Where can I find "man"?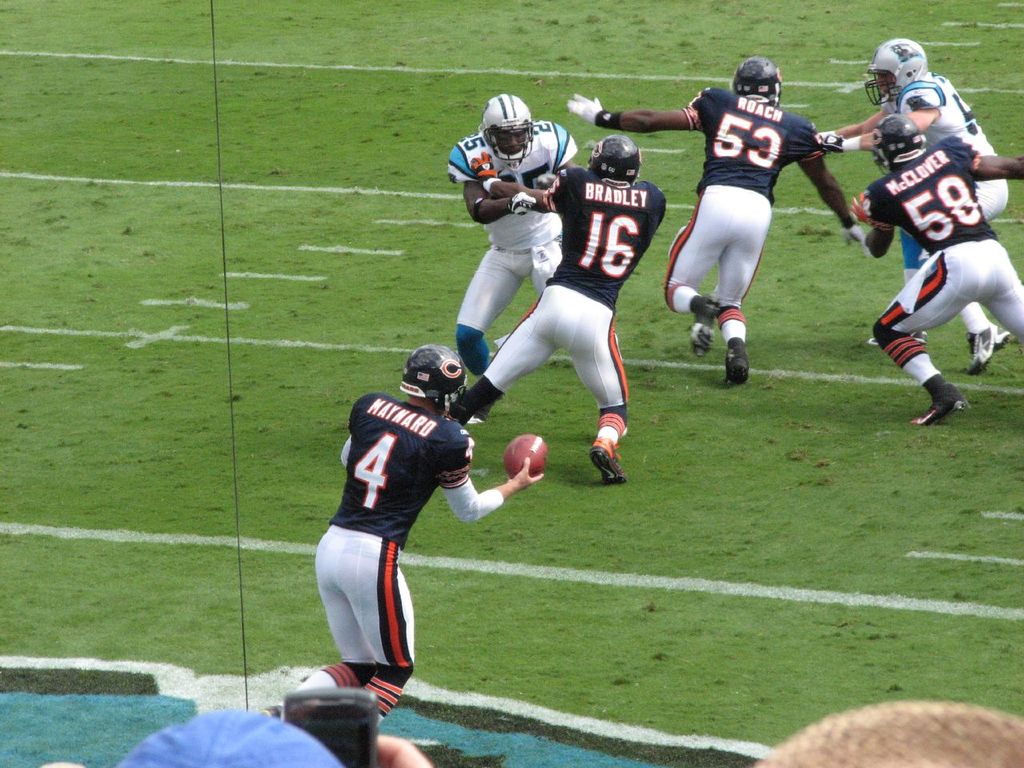
You can find it at {"x1": 815, "y1": 34, "x2": 1018, "y2": 374}.
